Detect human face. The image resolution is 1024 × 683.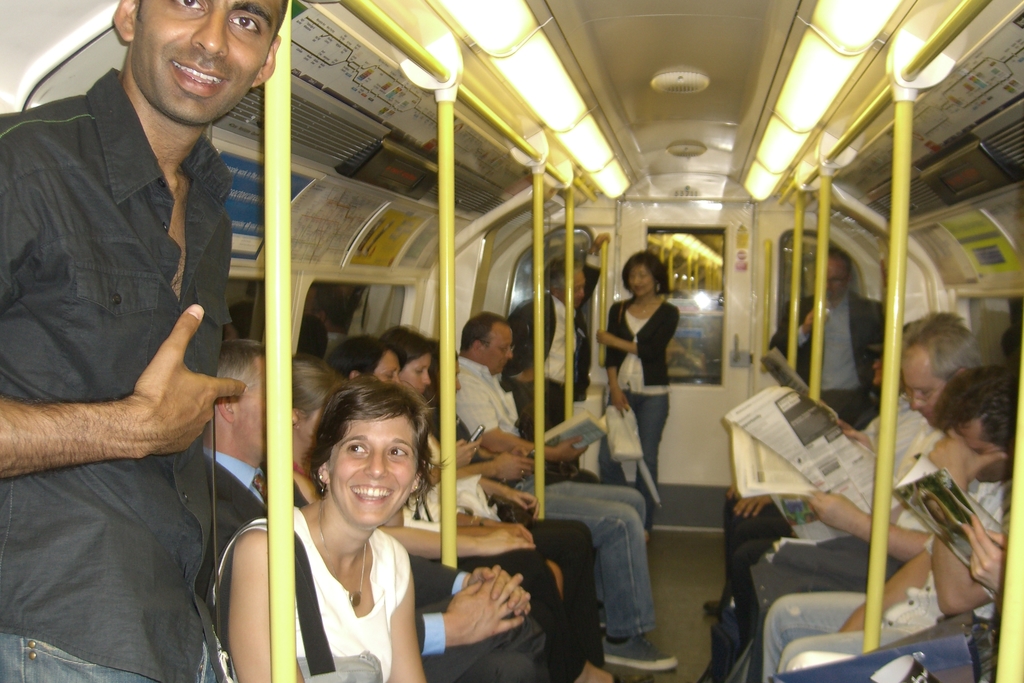
375, 350, 397, 383.
